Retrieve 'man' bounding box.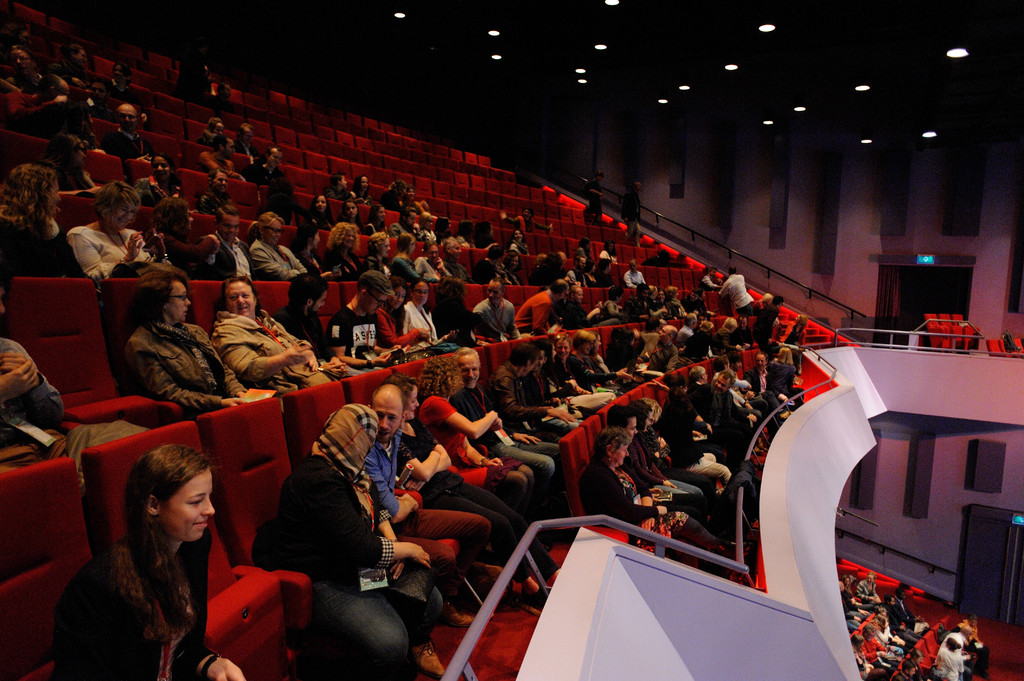
Bounding box: 364:382:493:629.
